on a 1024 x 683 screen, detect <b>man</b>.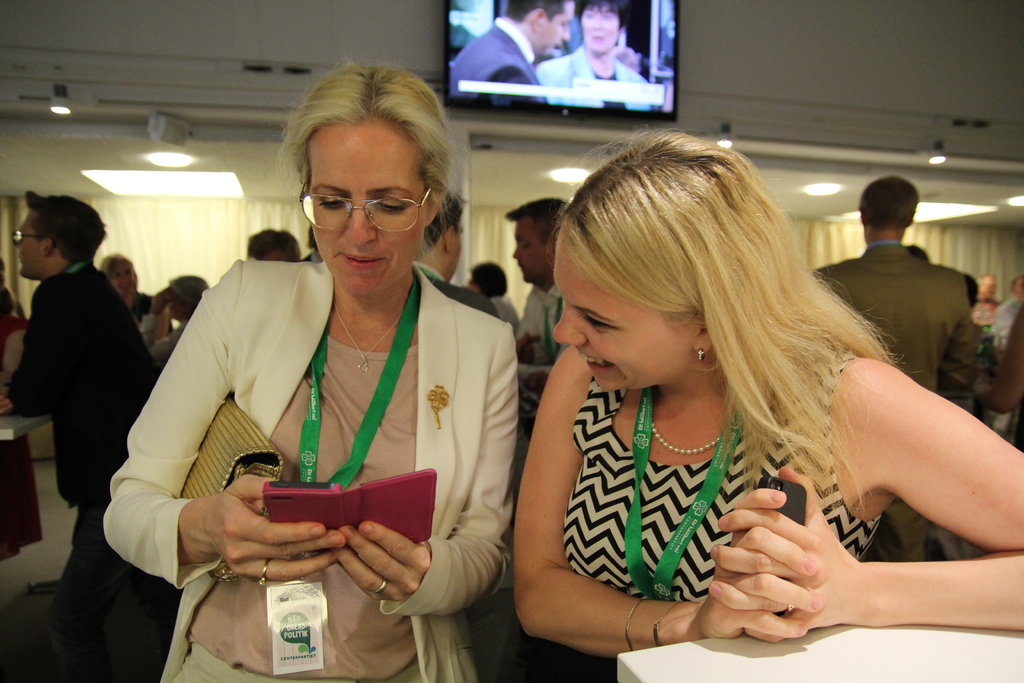
left=967, top=273, right=1000, bottom=327.
